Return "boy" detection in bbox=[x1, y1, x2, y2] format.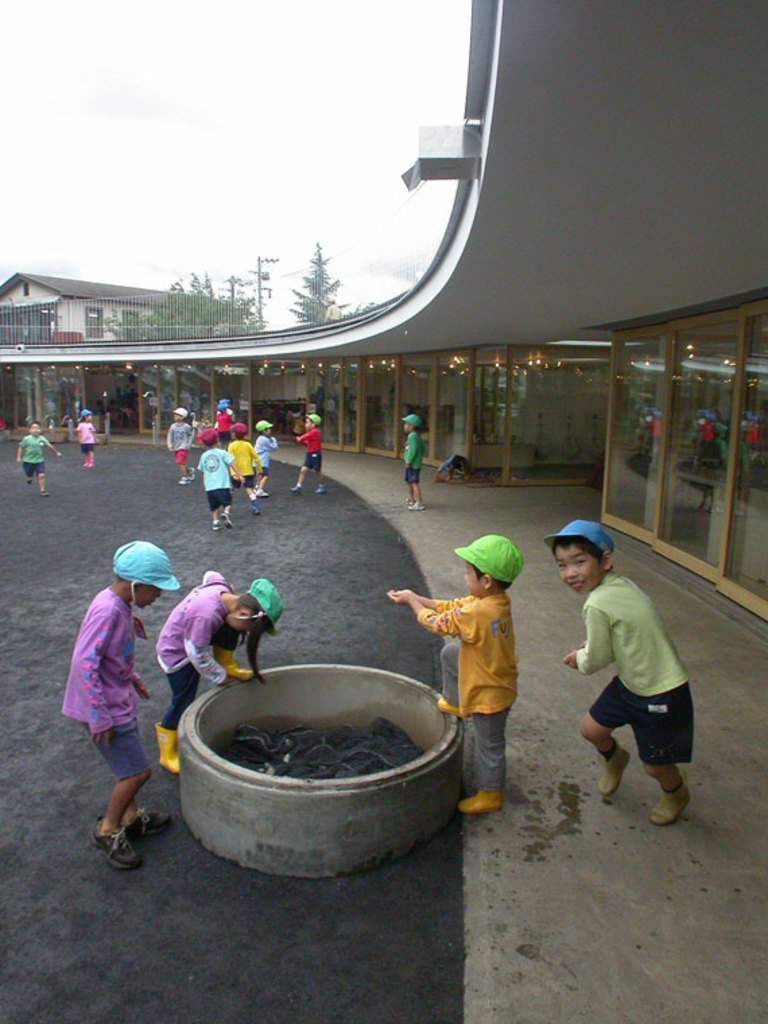
bbox=[388, 535, 524, 812].
